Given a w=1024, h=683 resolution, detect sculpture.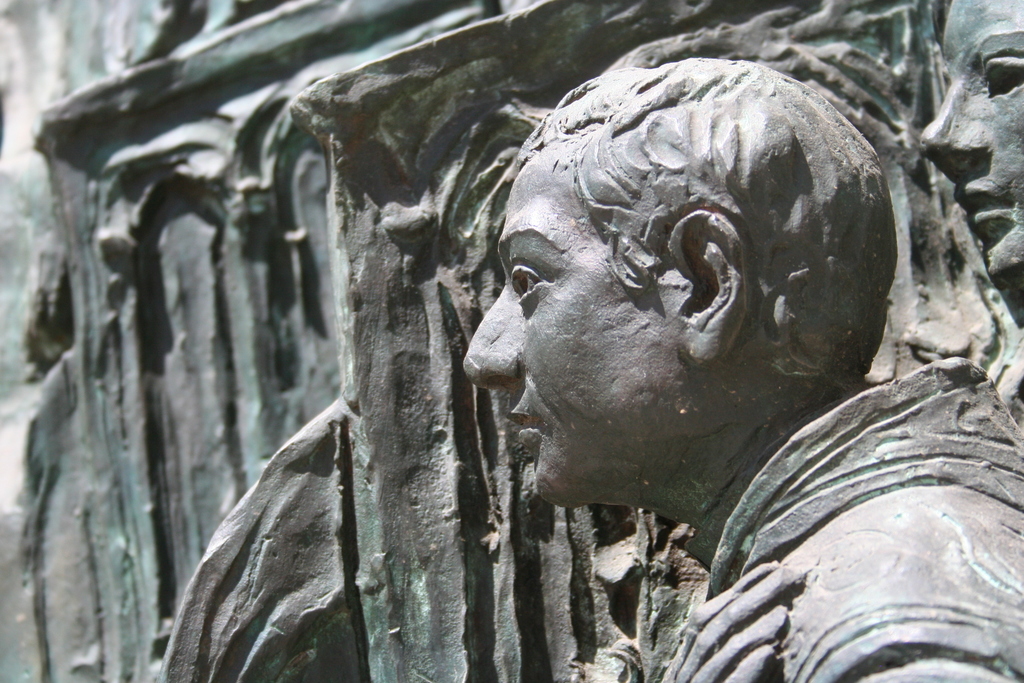
[254,25,911,662].
